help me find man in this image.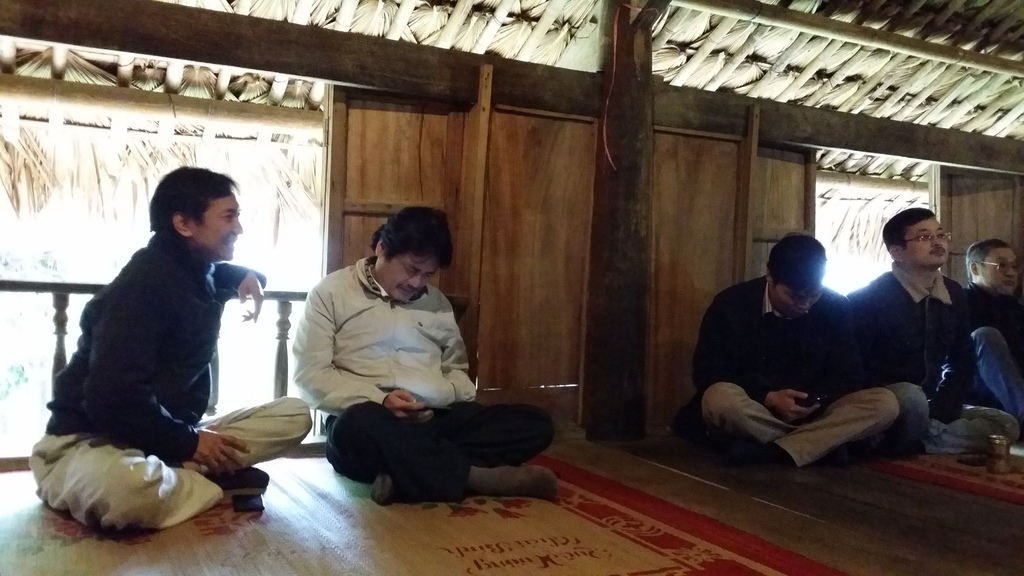
Found it: region(840, 213, 1022, 466).
